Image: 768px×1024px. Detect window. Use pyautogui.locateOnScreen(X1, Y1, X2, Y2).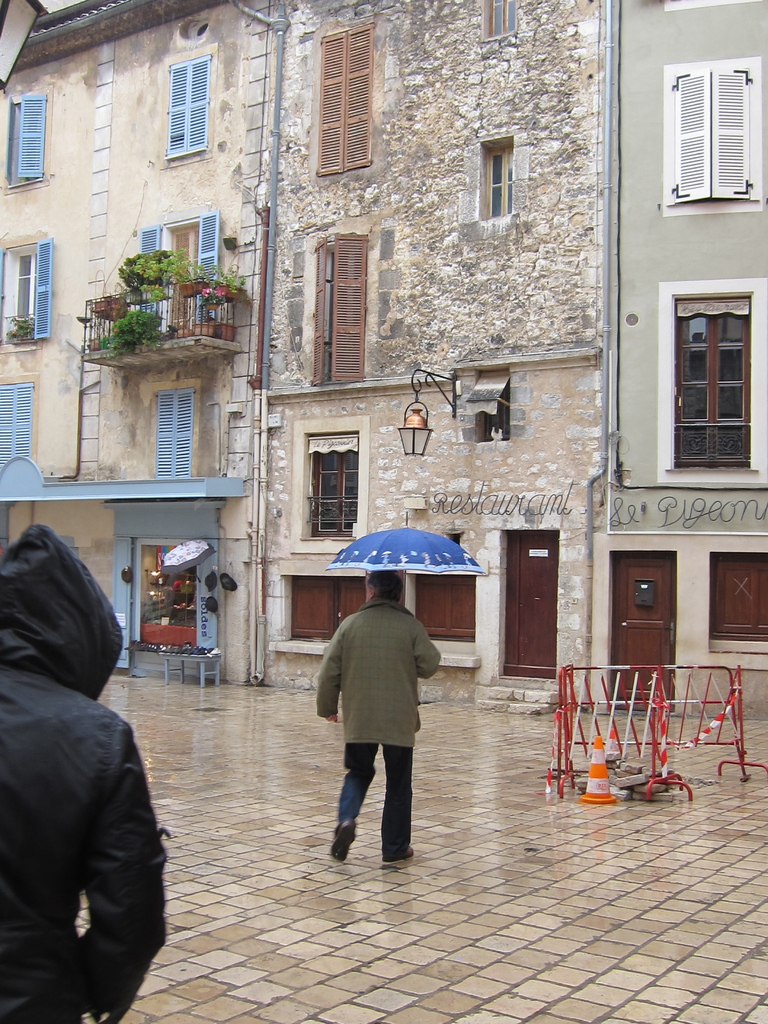
pyautogui.locateOnScreen(415, 575, 472, 645).
